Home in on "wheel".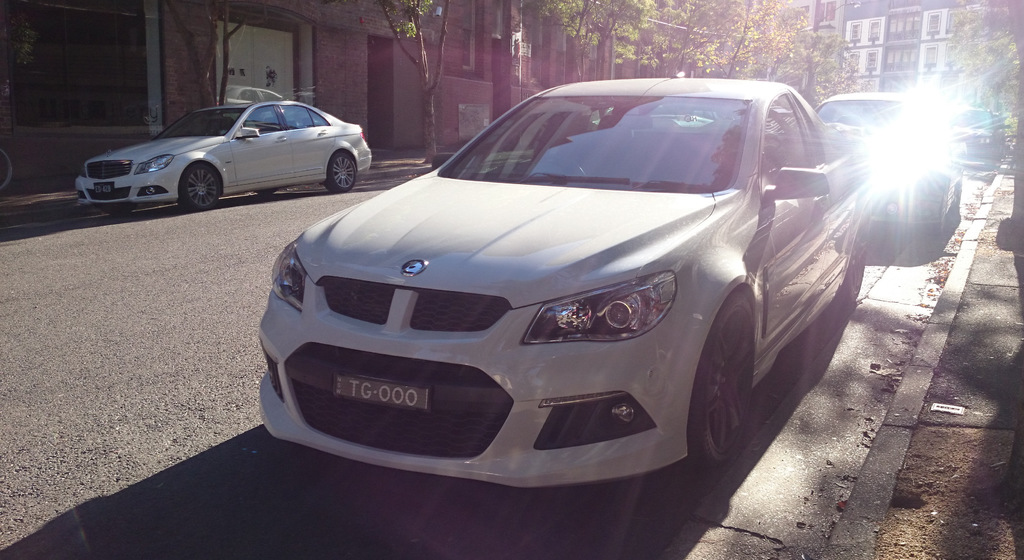
Homed in at 180/160/220/210.
